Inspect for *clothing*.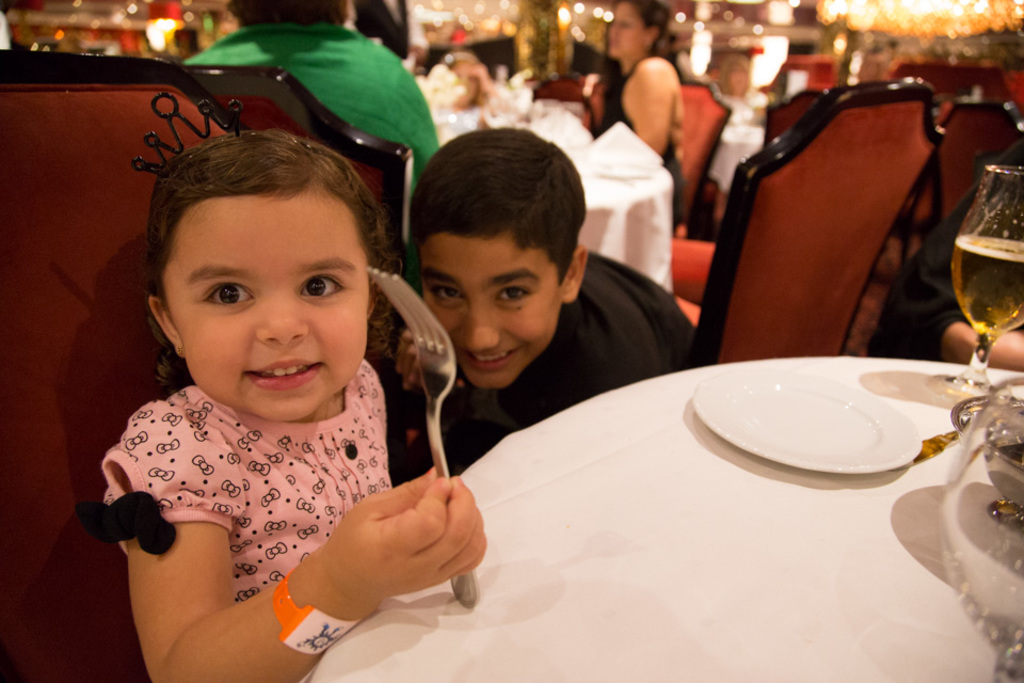
Inspection: BBox(93, 300, 469, 648).
